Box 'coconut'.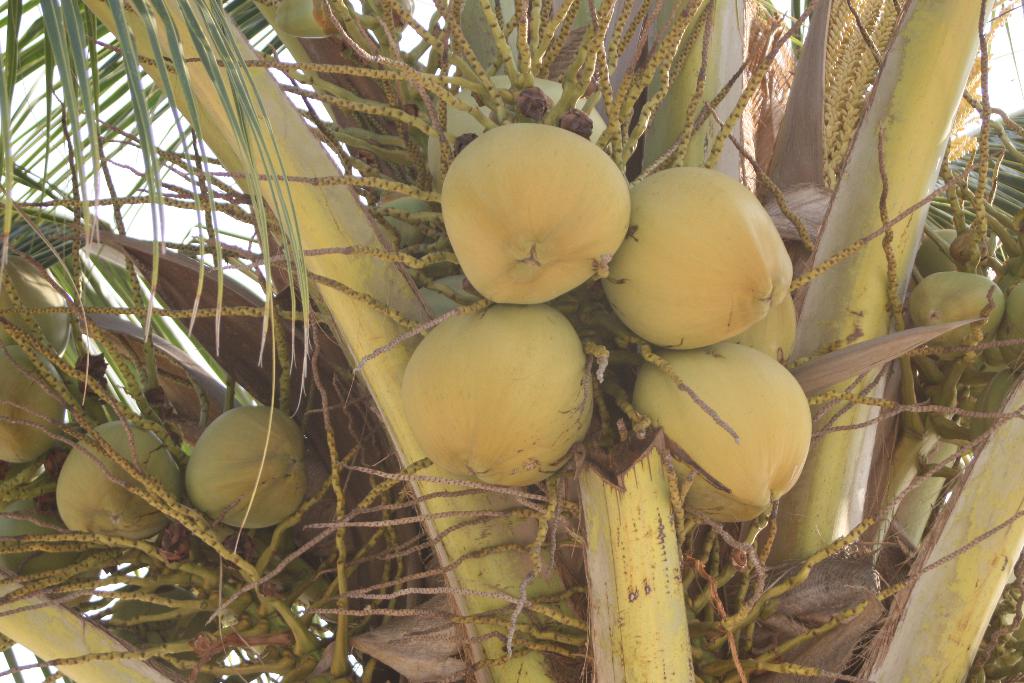
[left=968, top=364, right=1019, bottom=454].
